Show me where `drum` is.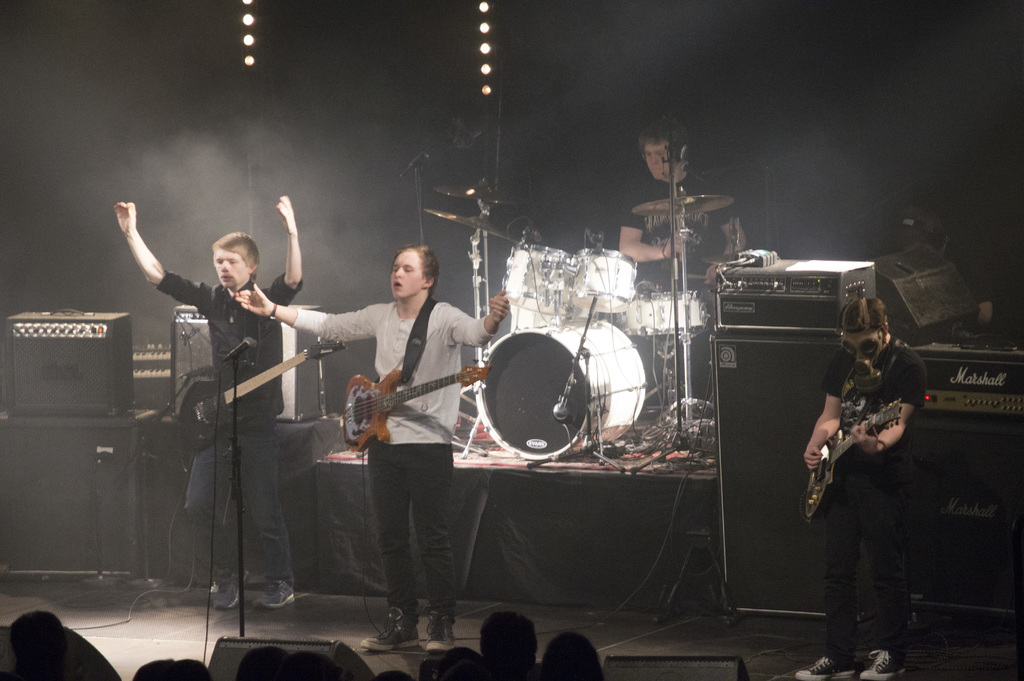
`drum` is at box(473, 316, 648, 461).
